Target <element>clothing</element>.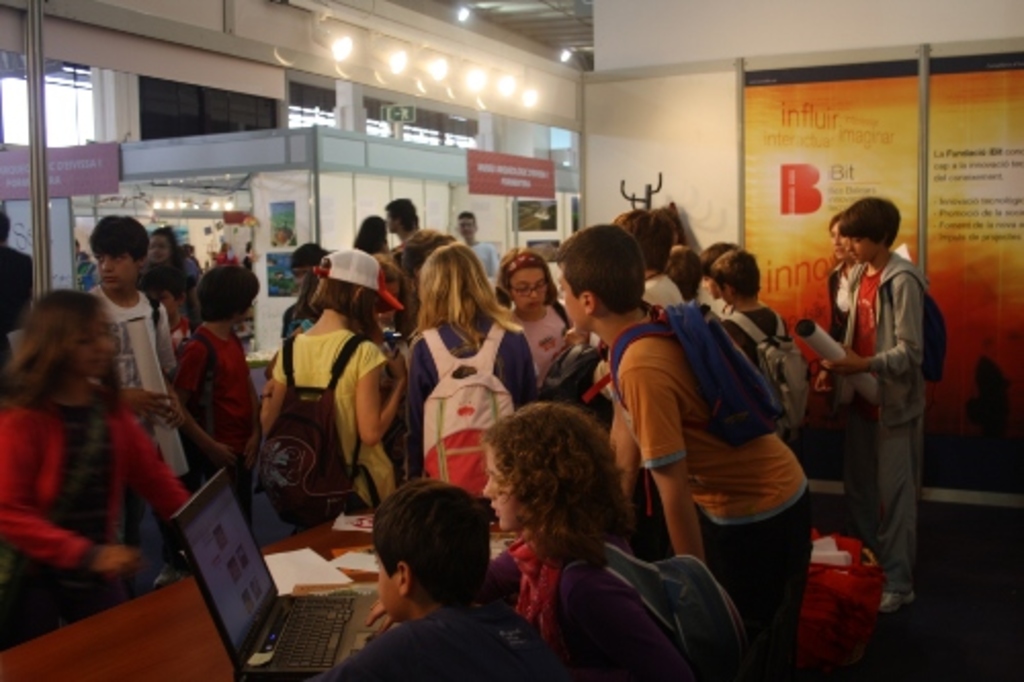
Target region: <region>408, 319, 541, 532</region>.
